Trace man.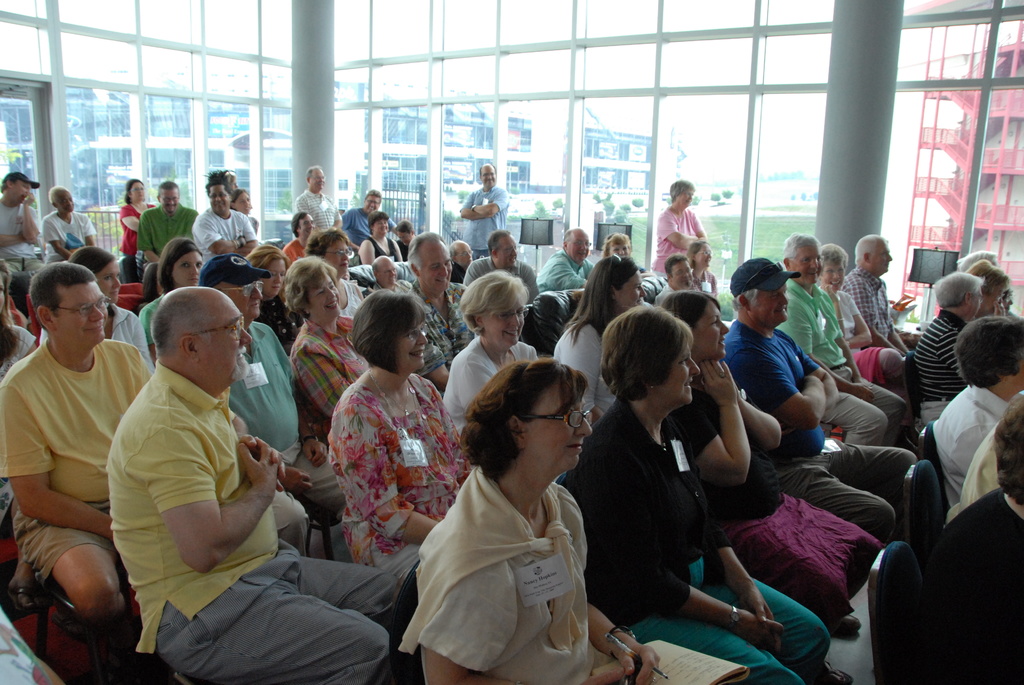
Traced to region(0, 170, 43, 288).
